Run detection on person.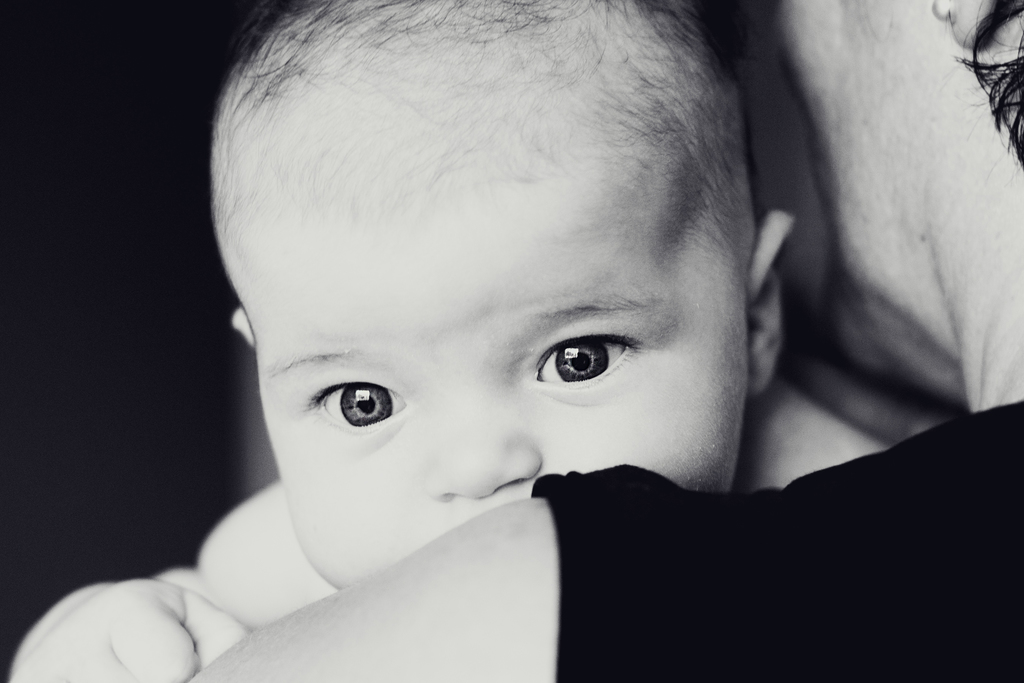
Result: locate(0, 0, 800, 682).
